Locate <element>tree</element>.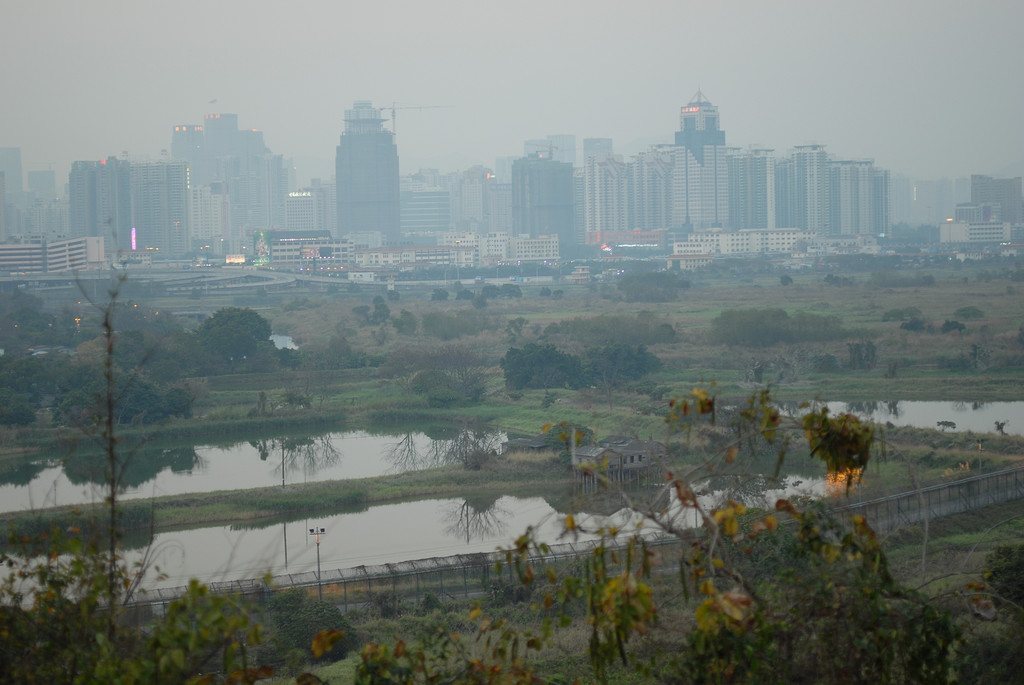
Bounding box: (471,290,487,306).
